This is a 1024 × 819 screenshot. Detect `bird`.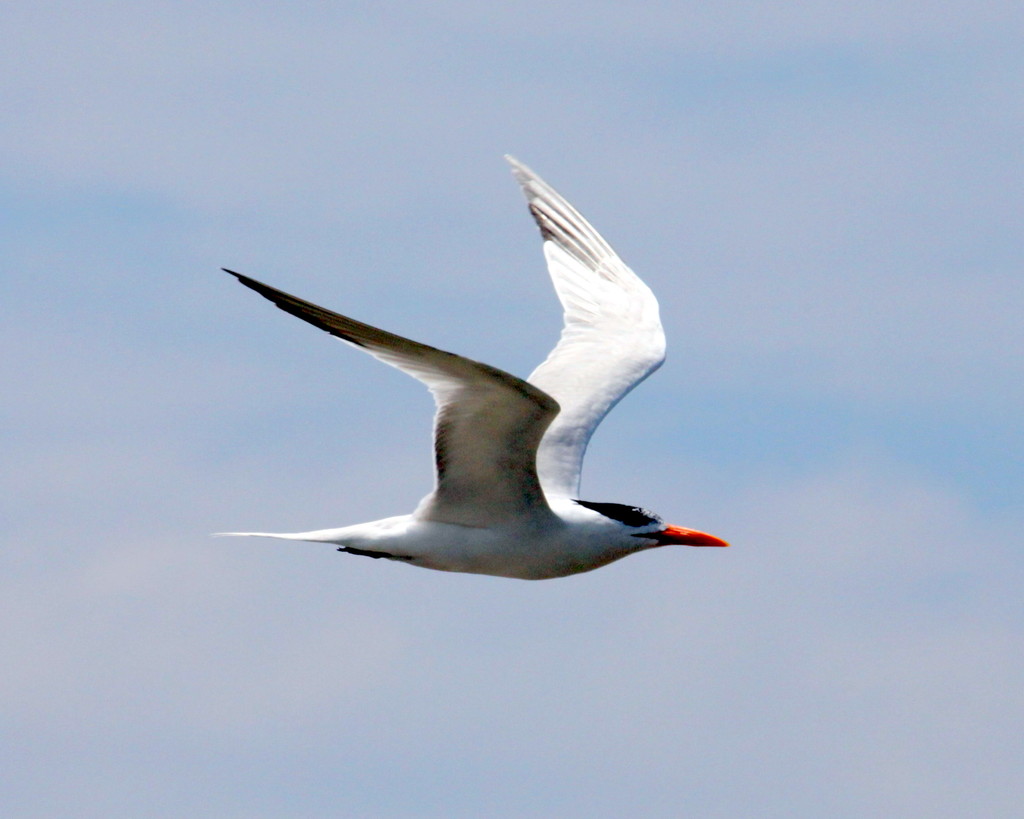
[204, 159, 739, 599].
